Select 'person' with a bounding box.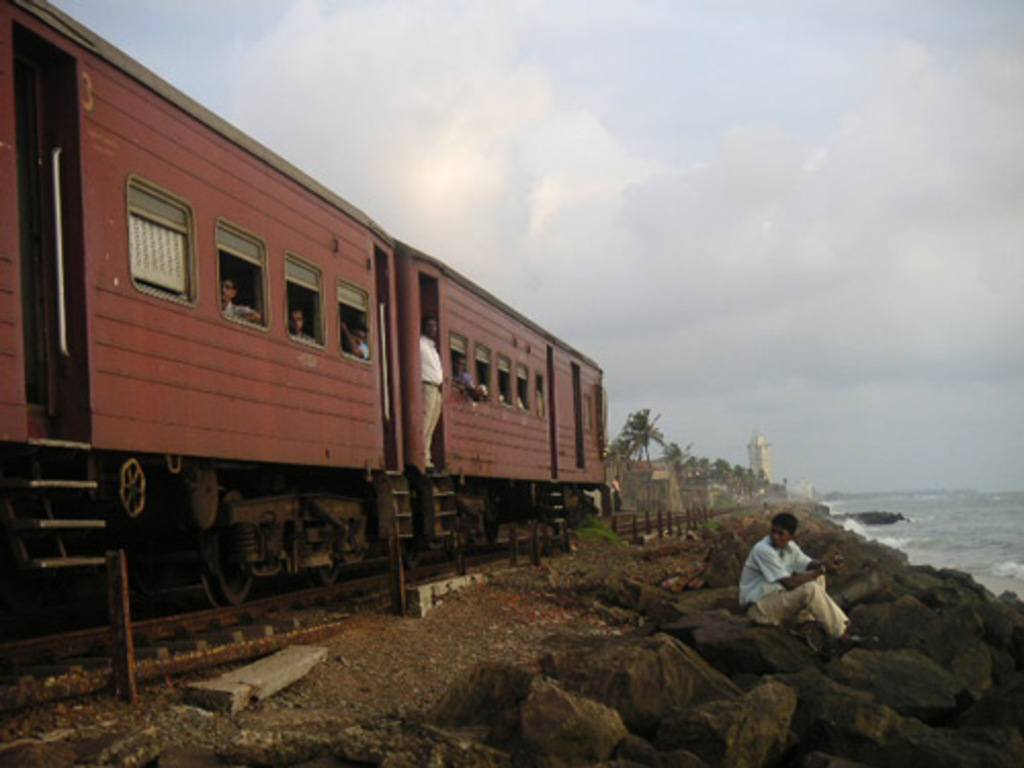
449/352/475/399.
